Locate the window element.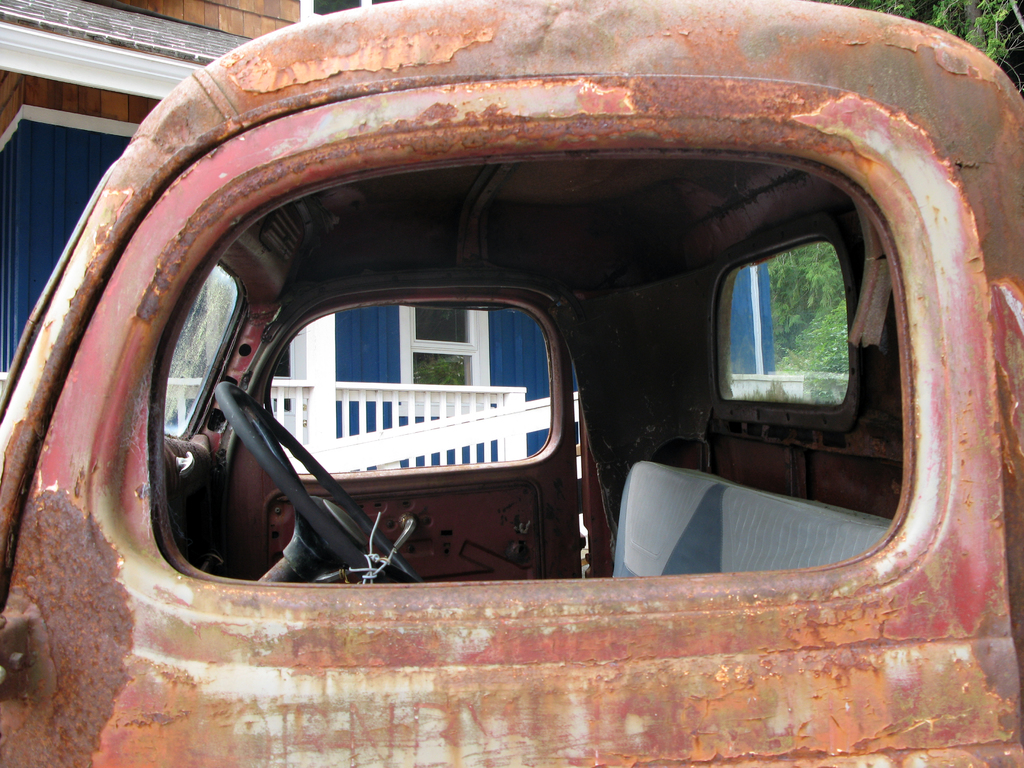
Element bbox: bbox=[401, 306, 493, 420].
